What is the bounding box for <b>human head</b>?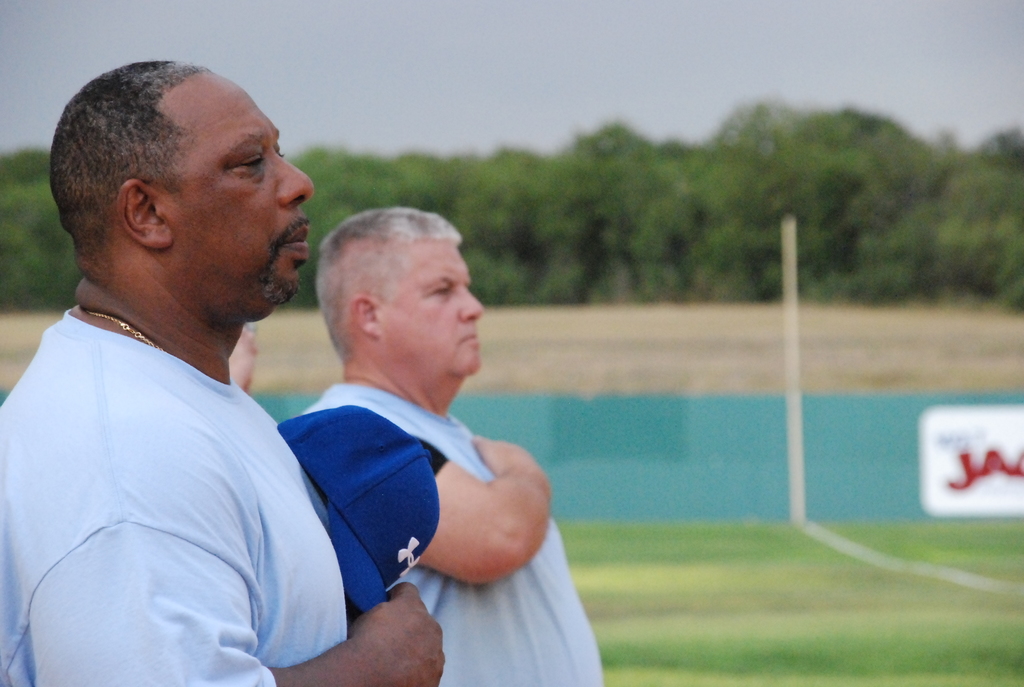
pyautogui.locateOnScreen(316, 210, 483, 385).
